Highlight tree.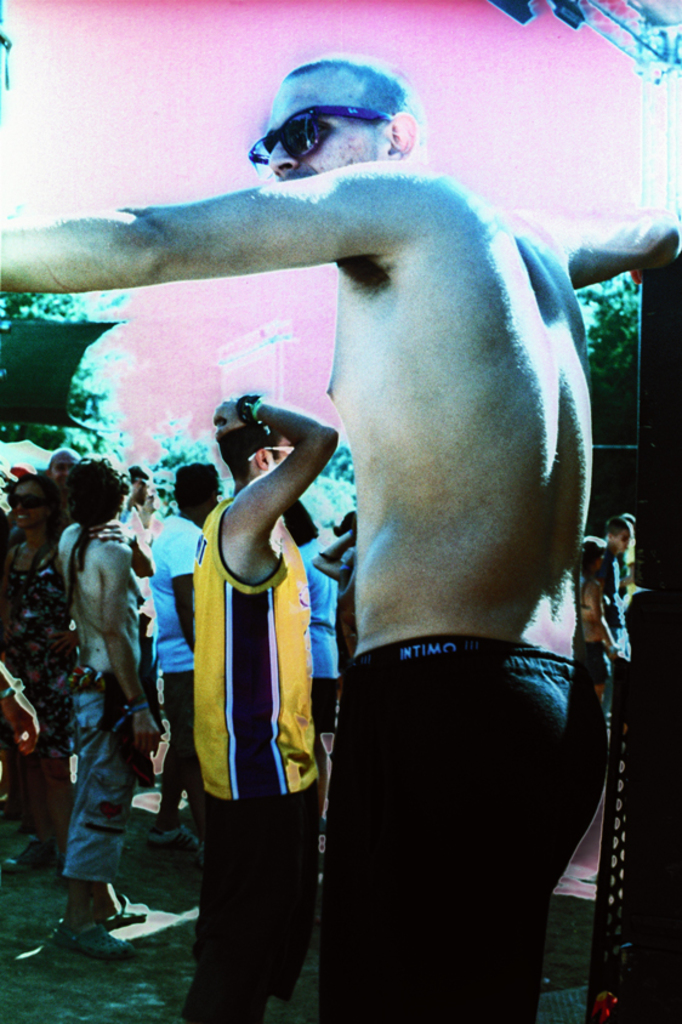
Highlighted region: (144, 410, 210, 523).
